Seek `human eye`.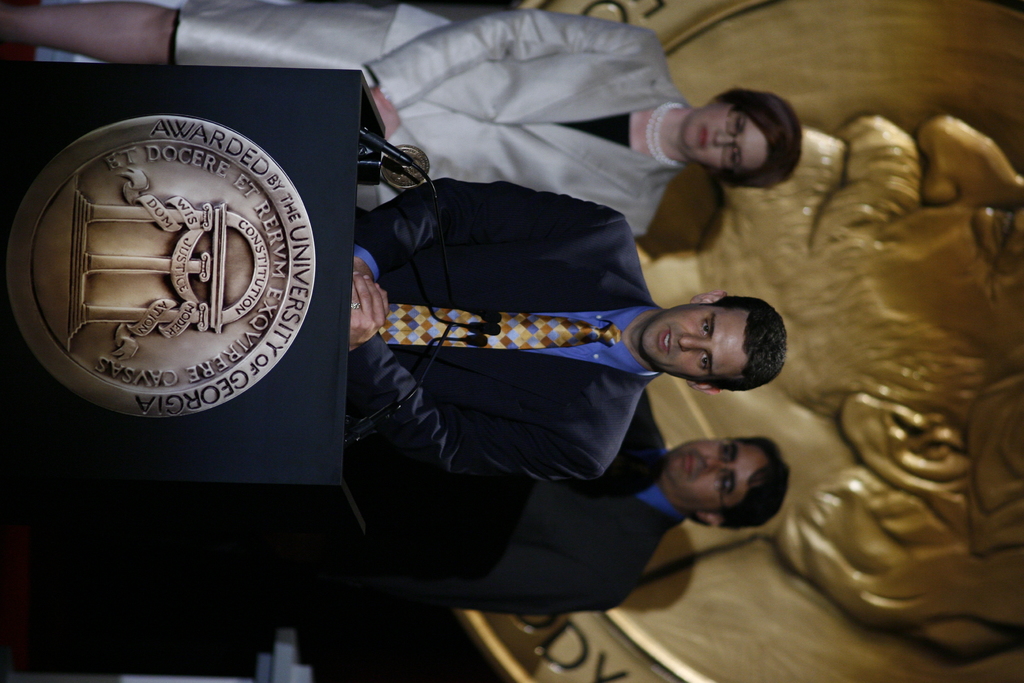
720,473,737,494.
